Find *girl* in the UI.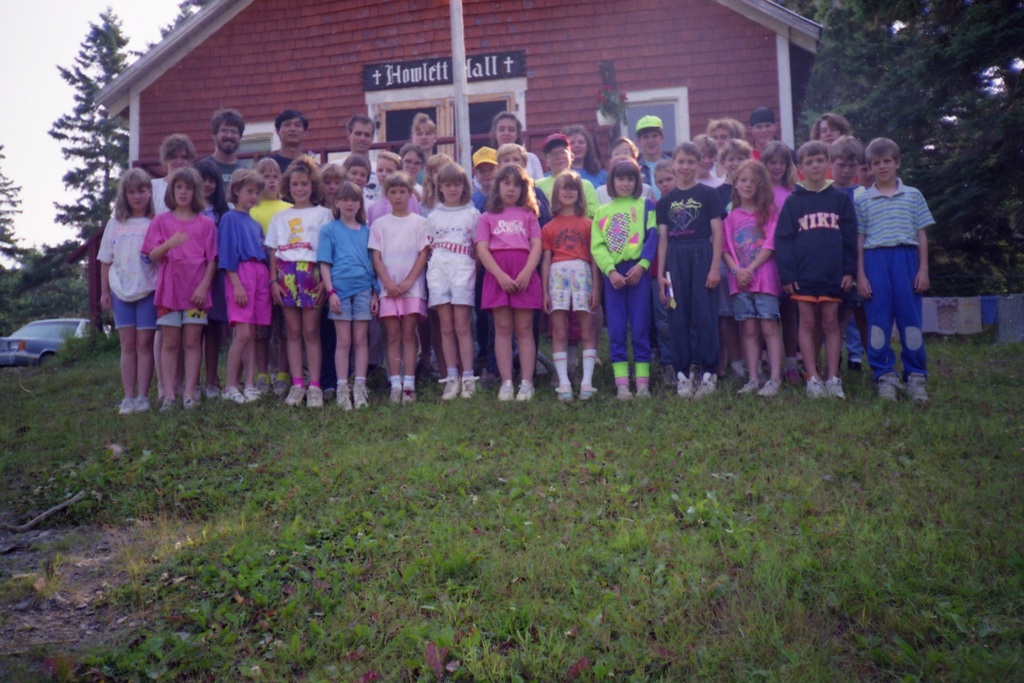
UI element at 250:167:302:233.
